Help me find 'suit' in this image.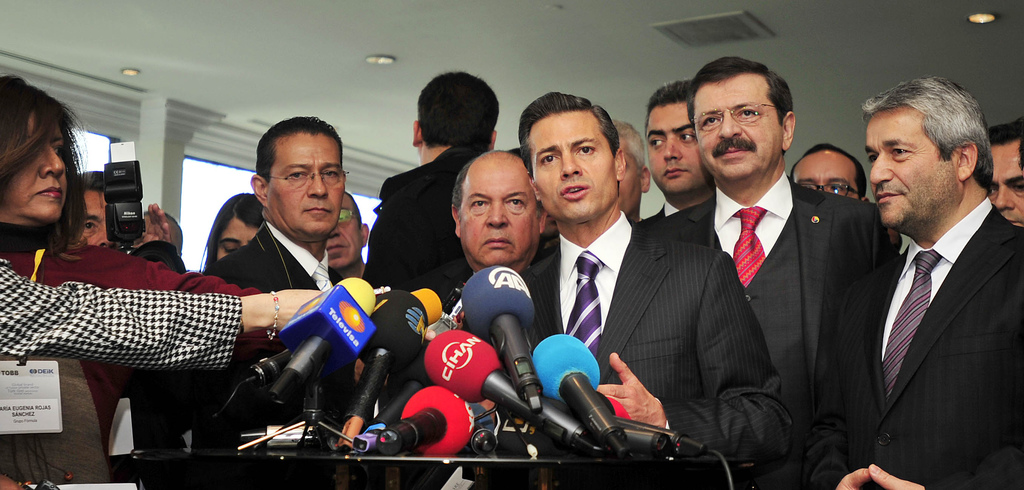
Found it: x1=516 y1=208 x2=795 y2=489.
